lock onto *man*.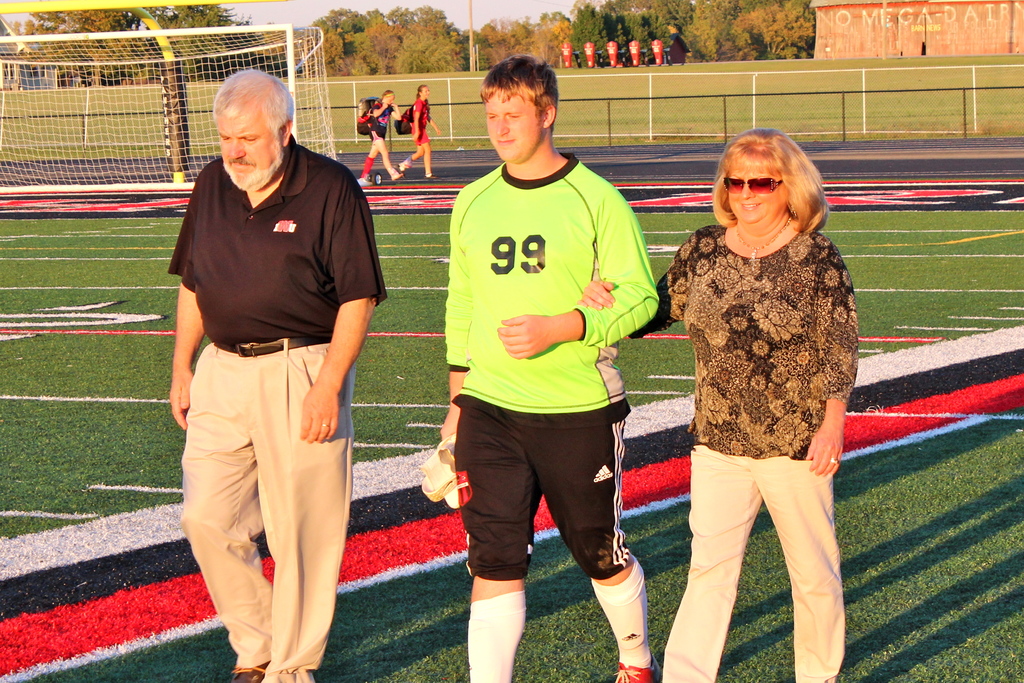
Locked: 441, 52, 660, 682.
